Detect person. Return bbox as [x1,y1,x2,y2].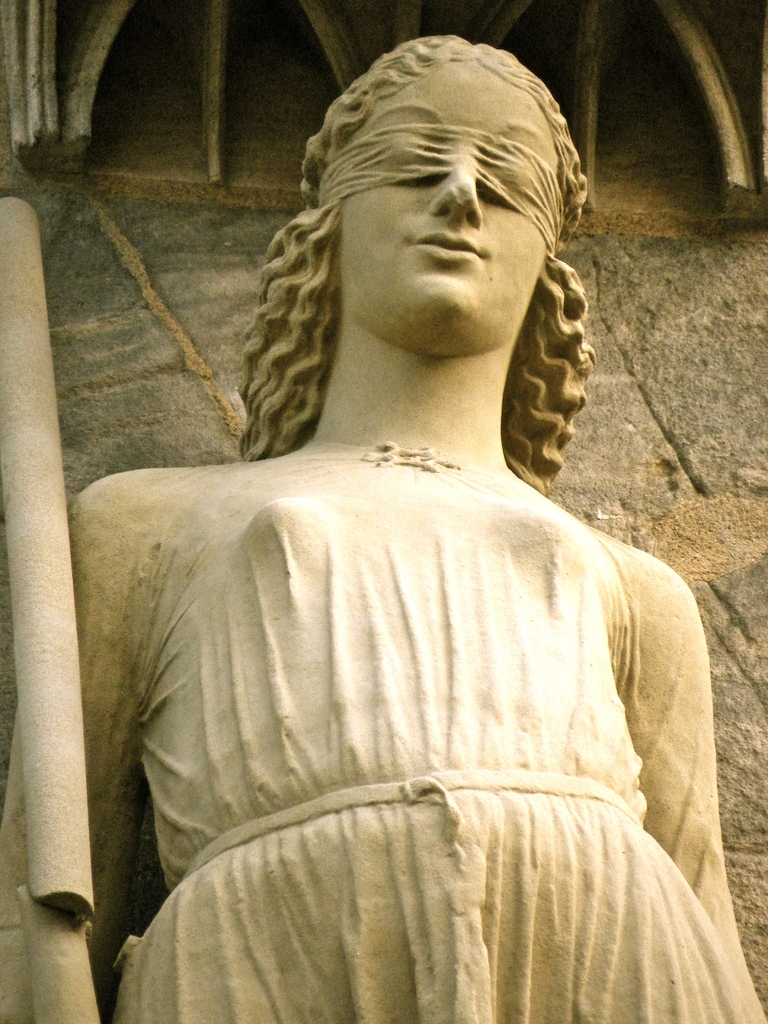
[5,20,767,1023].
